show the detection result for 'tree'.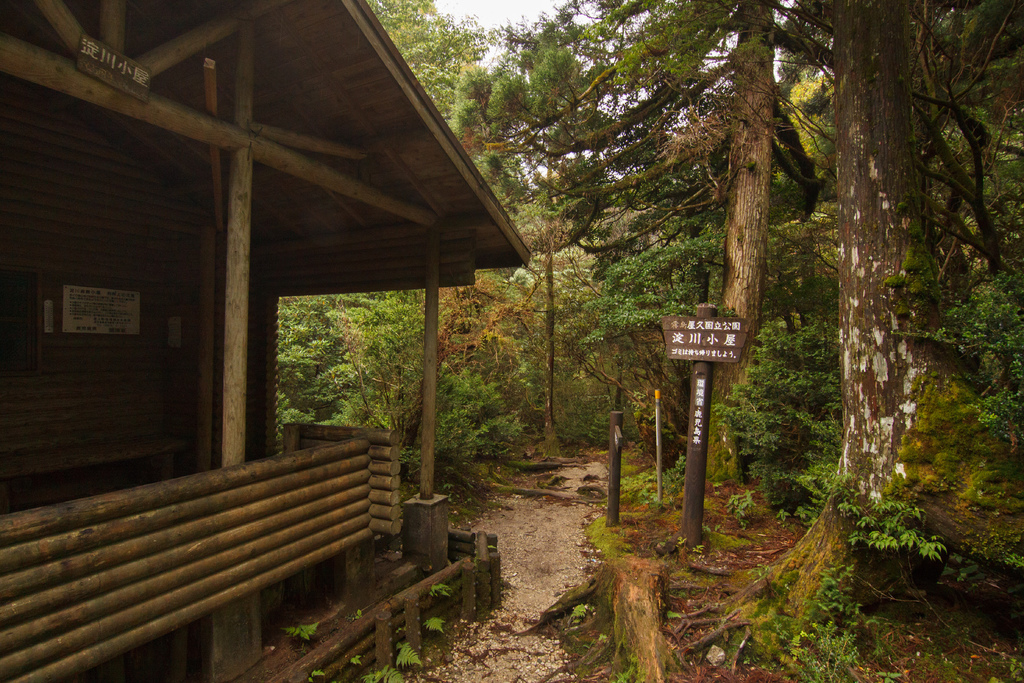
[x1=372, y1=0, x2=528, y2=529].
